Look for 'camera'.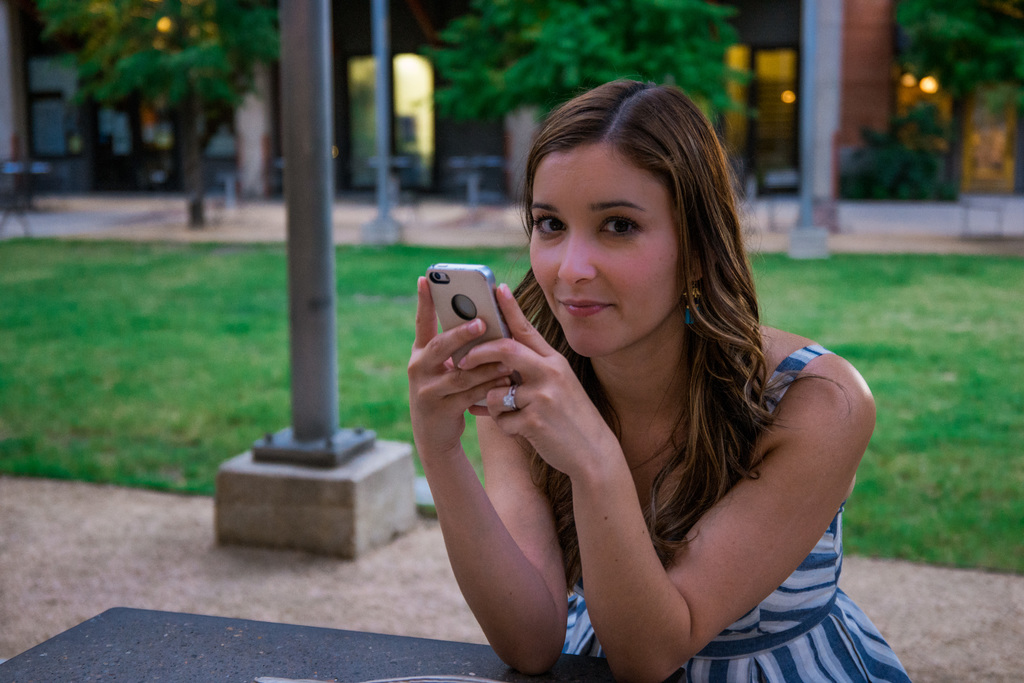
Found: (420, 265, 525, 409).
